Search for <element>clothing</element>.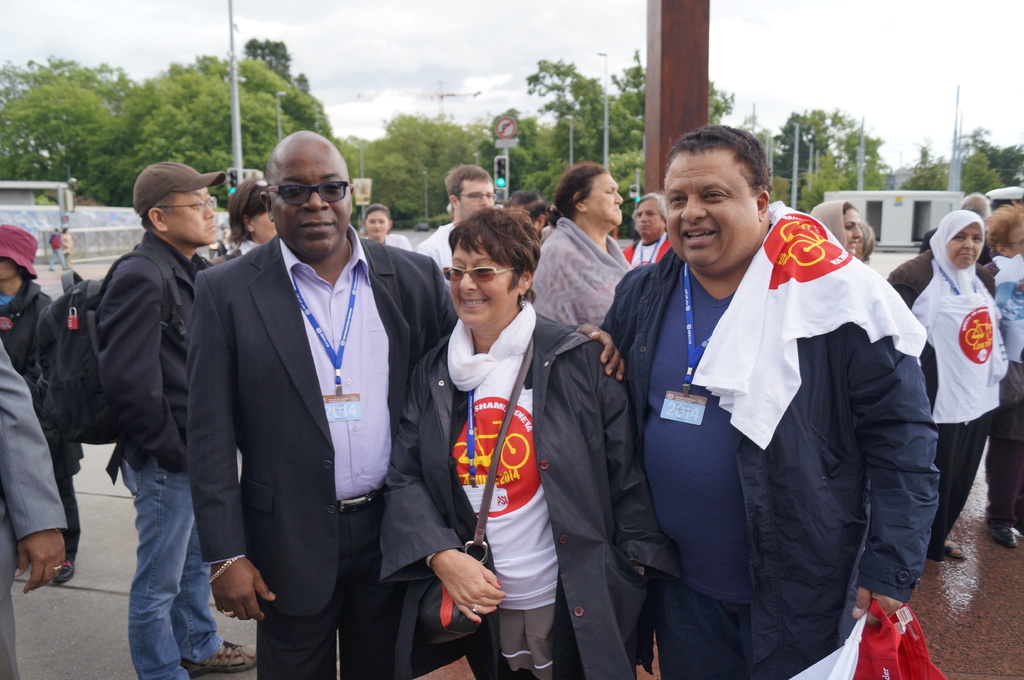
Found at pyautogui.locateOnScreen(0, 281, 87, 563).
